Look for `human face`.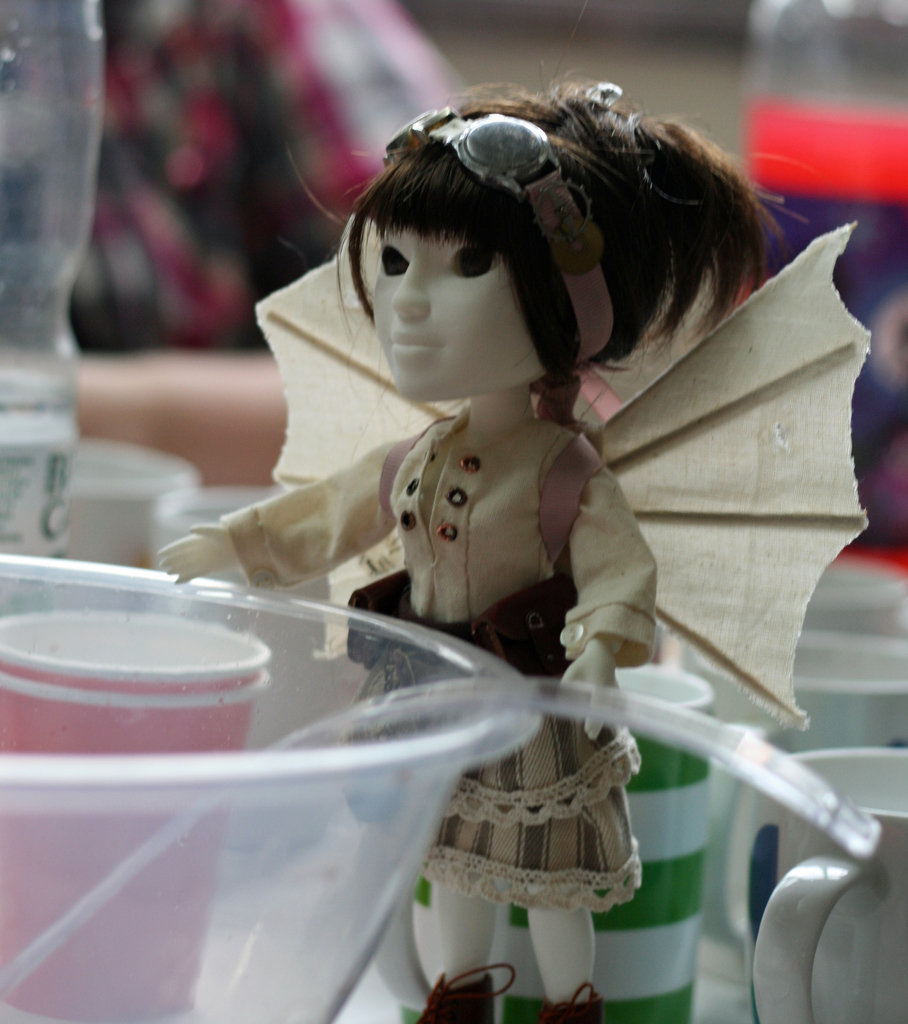
Found: [left=371, top=220, right=544, bottom=401].
